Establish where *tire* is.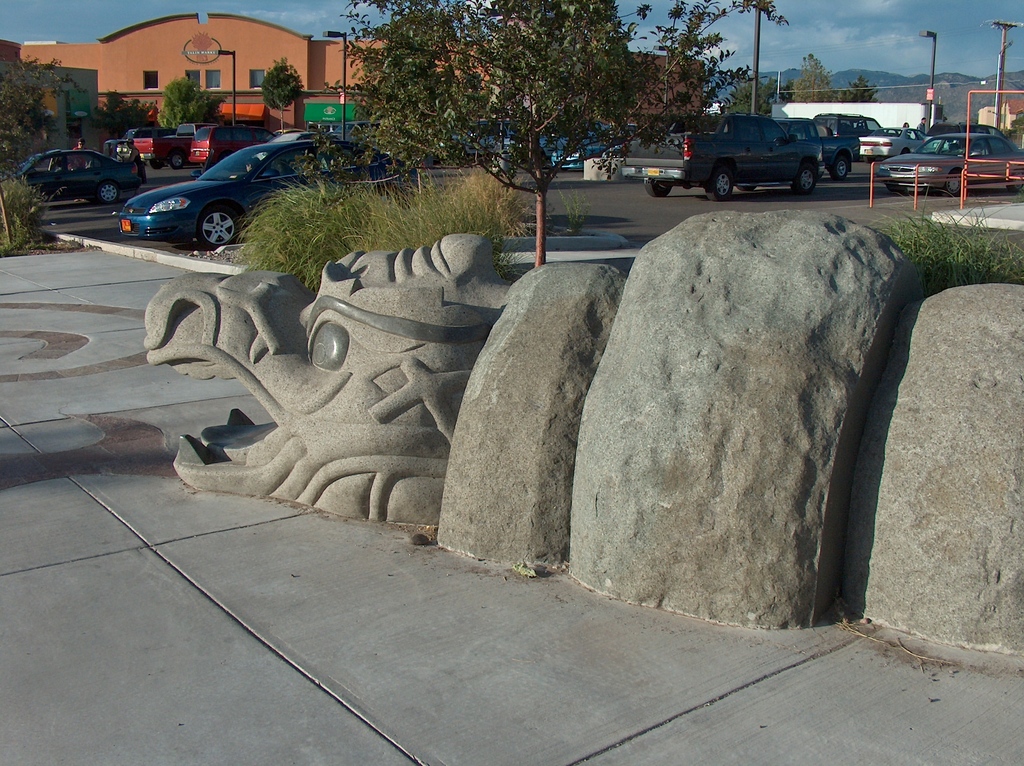
Established at left=703, top=170, right=736, bottom=198.
